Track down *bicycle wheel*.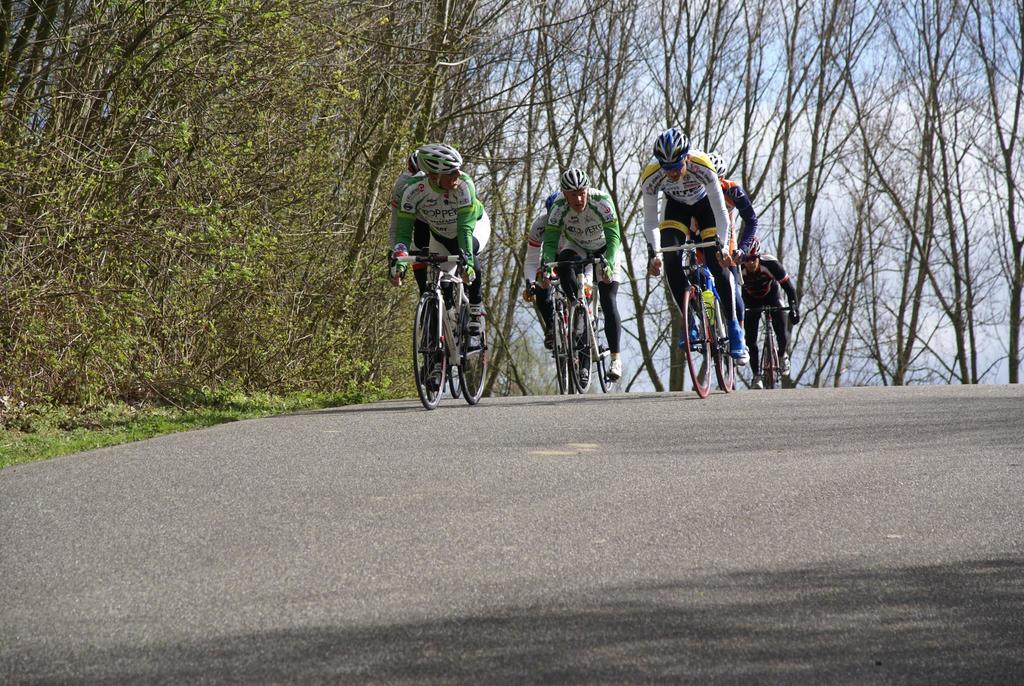
Tracked to x1=684, y1=284, x2=710, y2=396.
